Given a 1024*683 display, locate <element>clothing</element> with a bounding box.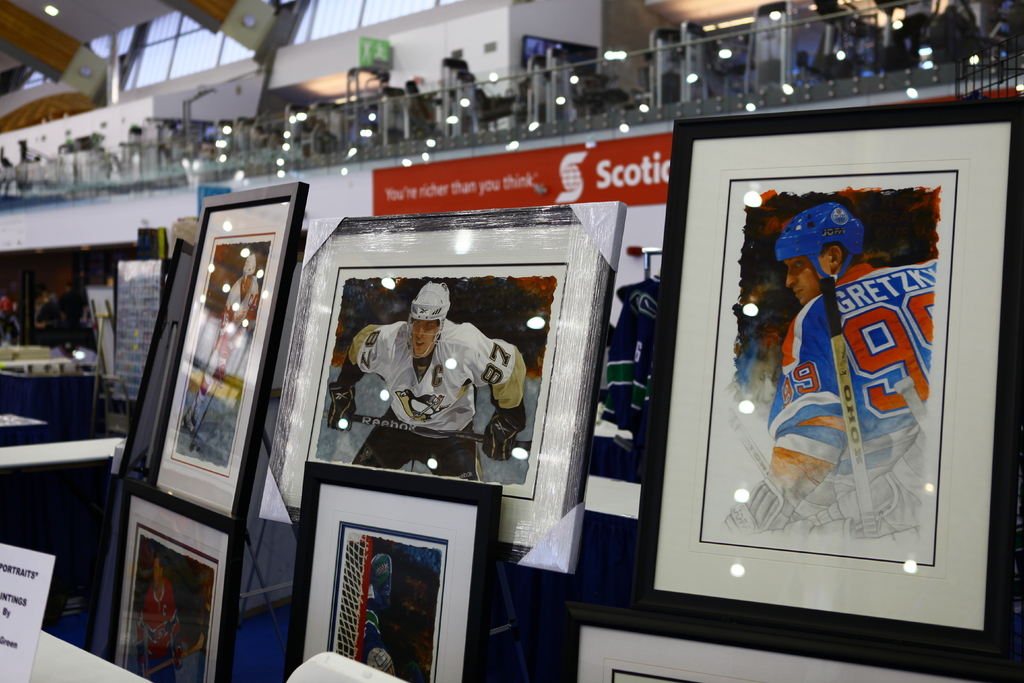
Located: 766 262 917 530.
